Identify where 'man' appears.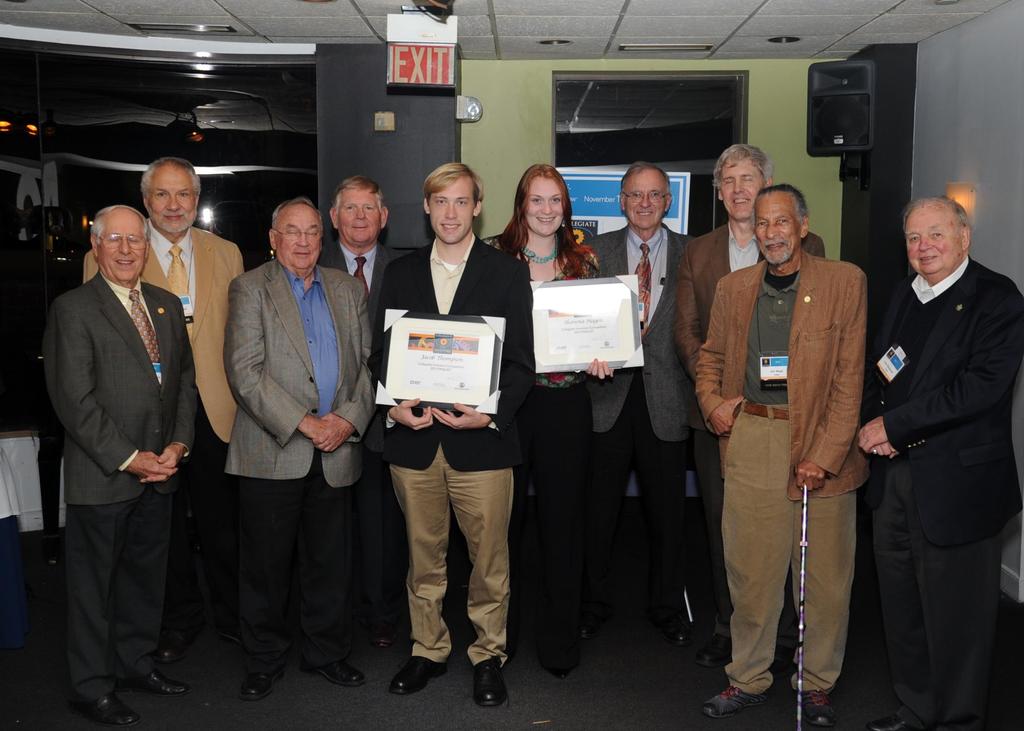
Appears at (43,206,202,730).
